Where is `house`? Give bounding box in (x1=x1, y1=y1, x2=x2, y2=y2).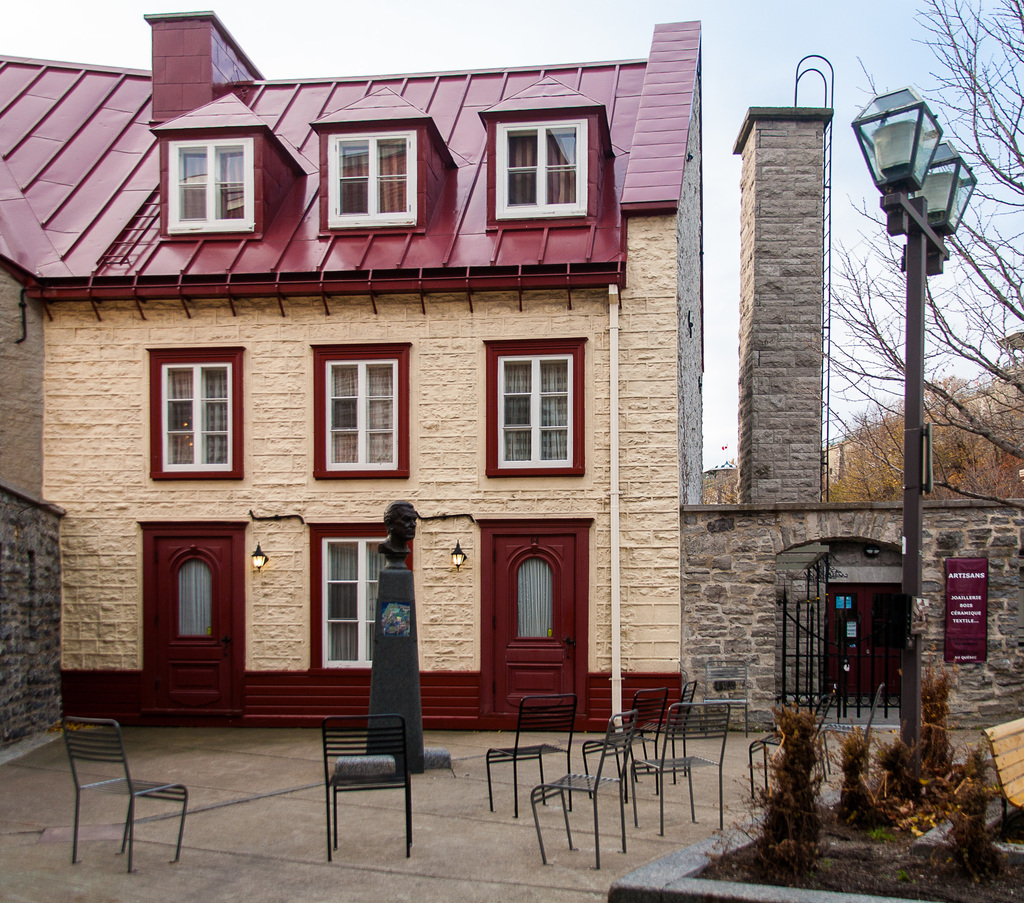
(x1=0, y1=7, x2=709, y2=735).
